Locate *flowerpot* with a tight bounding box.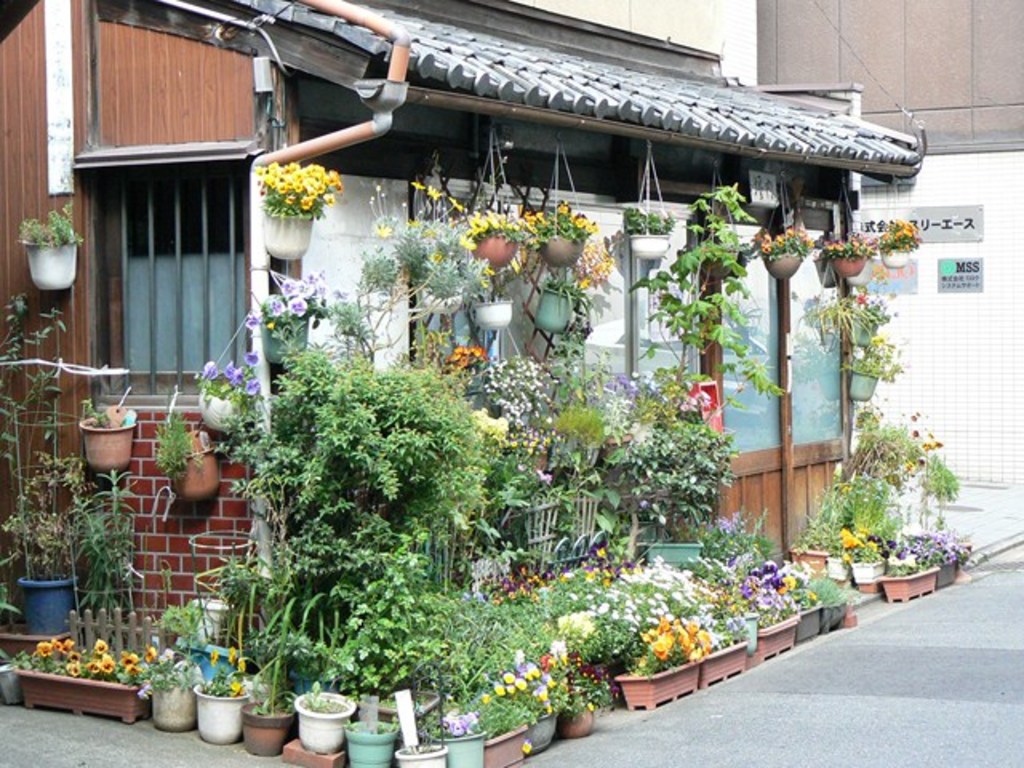
bbox(845, 315, 875, 347).
